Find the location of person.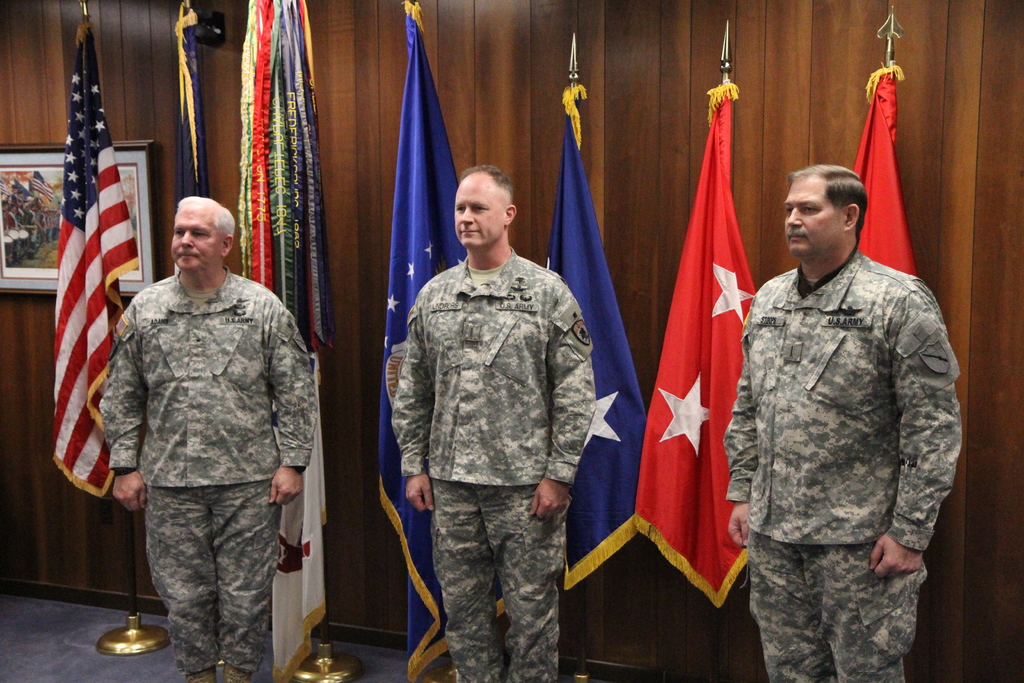
Location: 390:164:591:682.
